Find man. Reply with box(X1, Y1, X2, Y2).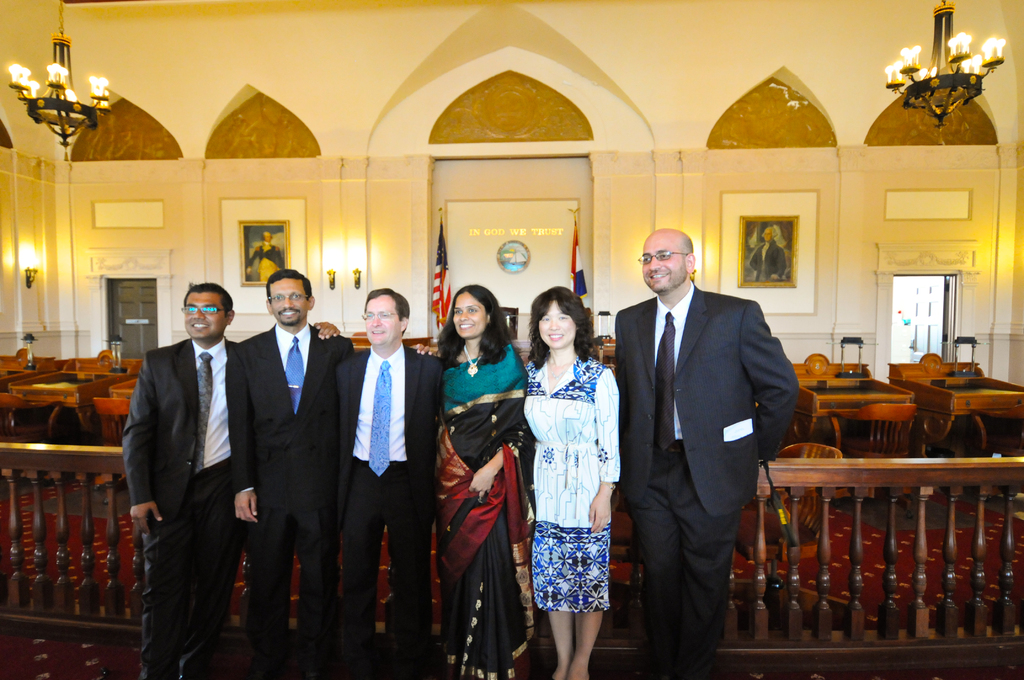
box(245, 229, 284, 284).
